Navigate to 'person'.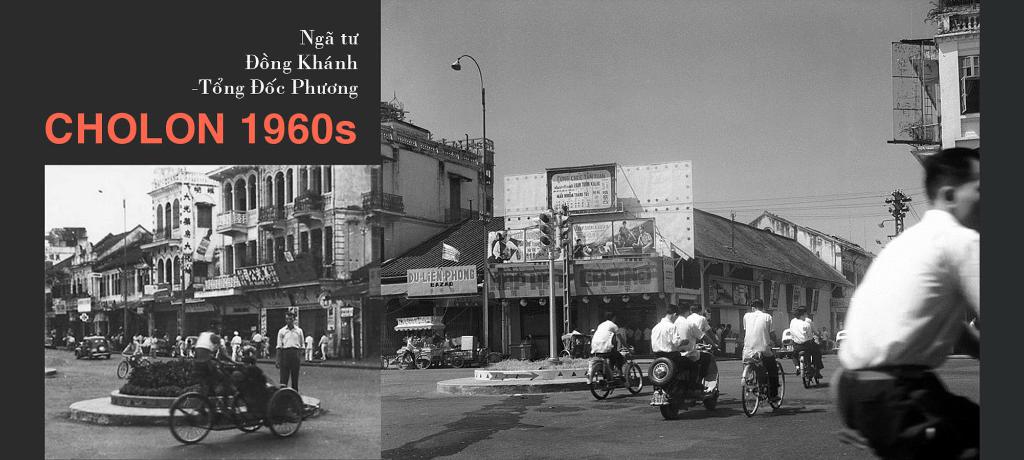
Navigation target: left=321, top=333, right=328, bottom=358.
